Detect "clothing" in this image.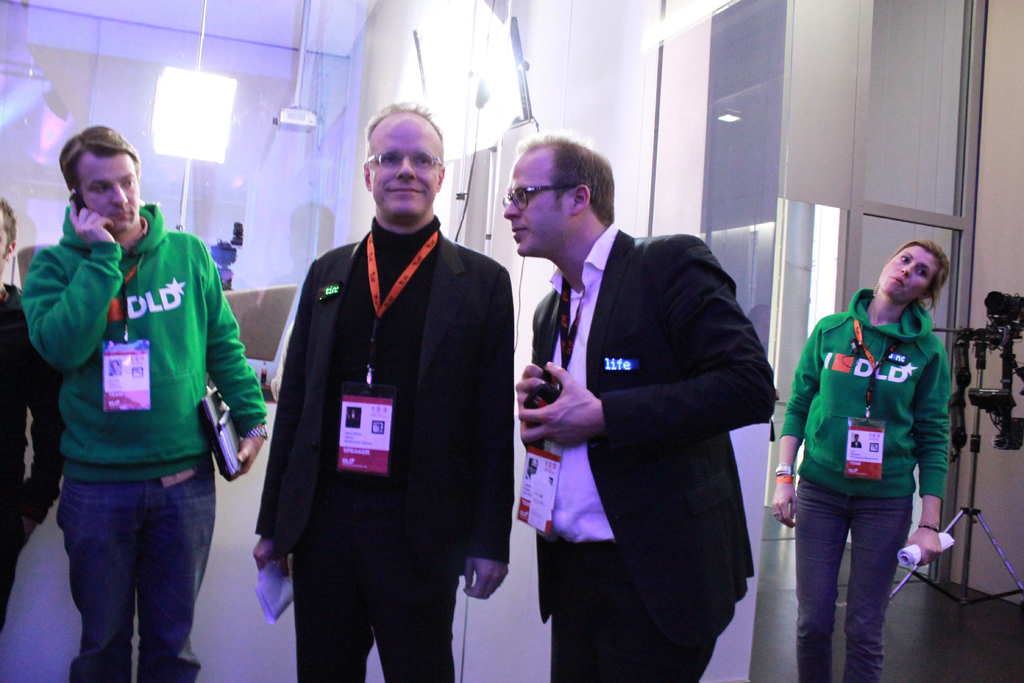
Detection: left=524, top=213, right=778, bottom=682.
